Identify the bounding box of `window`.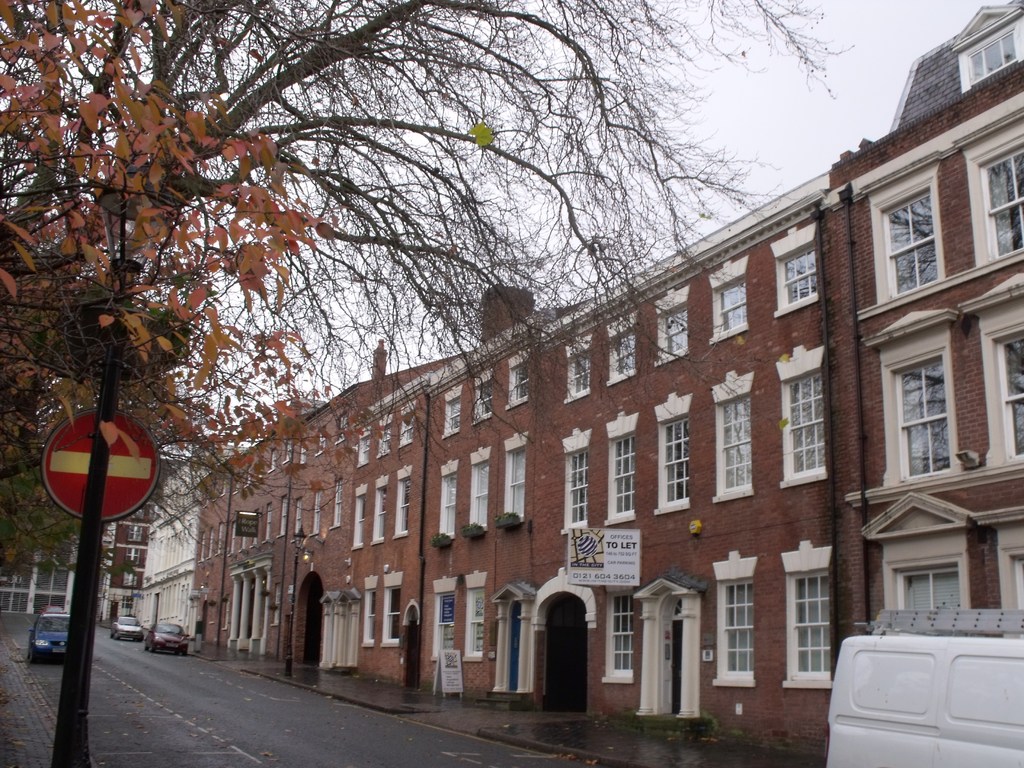
region(293, 499, 304, 541).
